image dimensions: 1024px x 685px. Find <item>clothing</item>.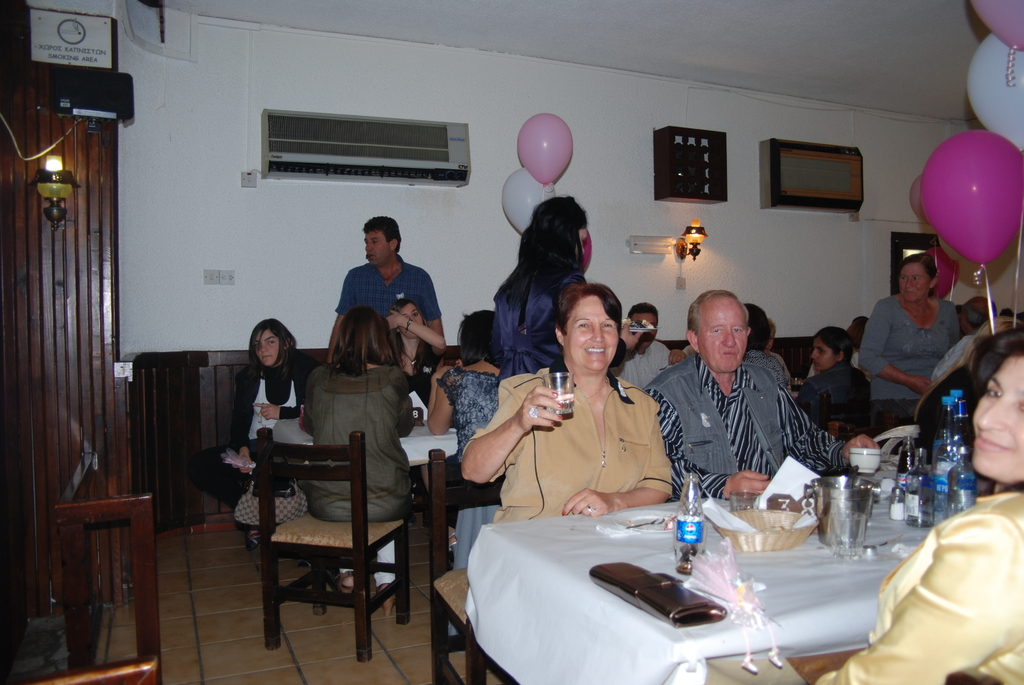
795:358:863:437.
